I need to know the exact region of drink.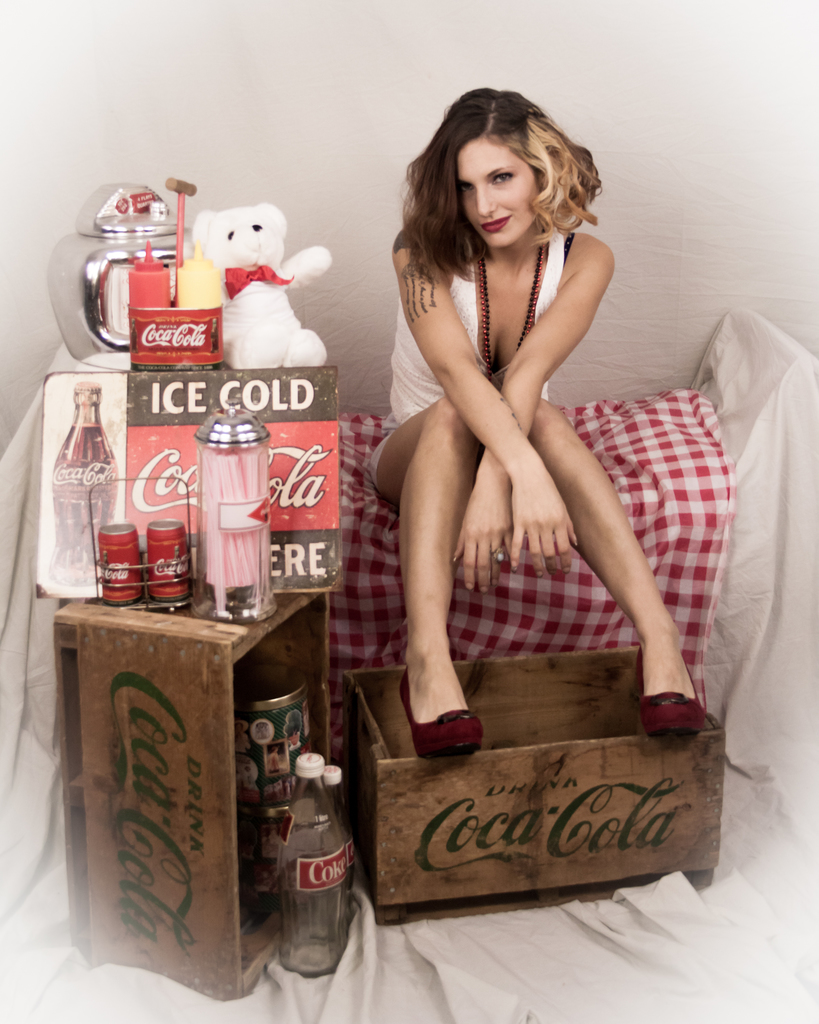
Region: rect(52, 419, 120, 584).
